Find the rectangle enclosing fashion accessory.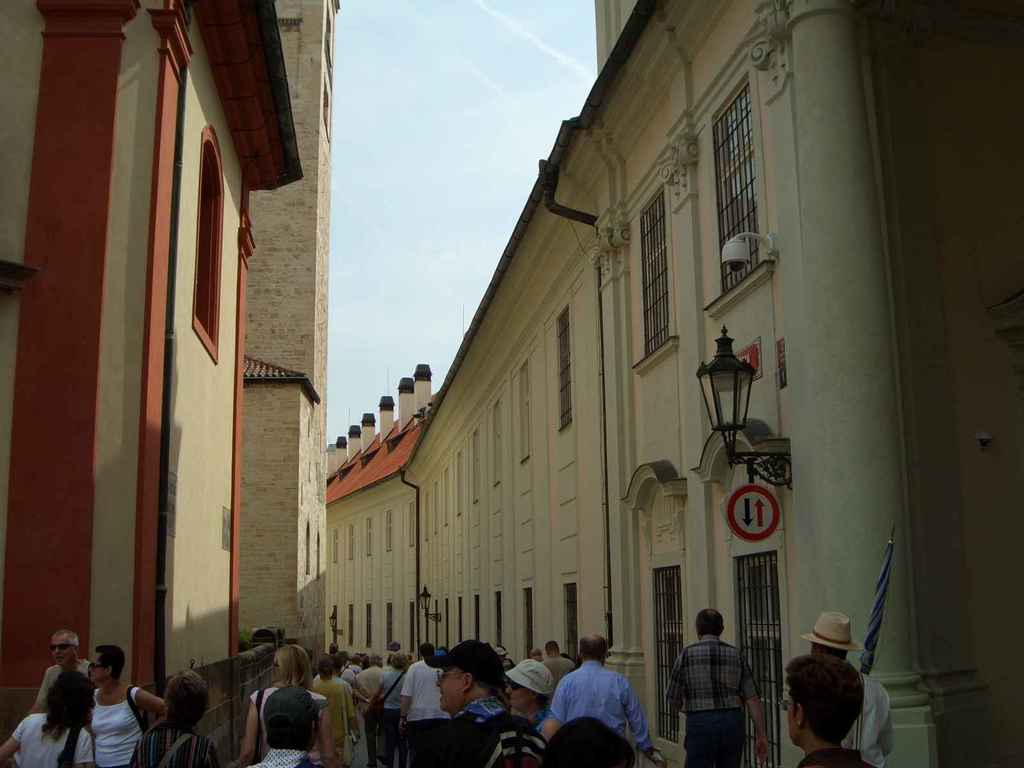
(left=506, top=660, right=555, bottom=696).
